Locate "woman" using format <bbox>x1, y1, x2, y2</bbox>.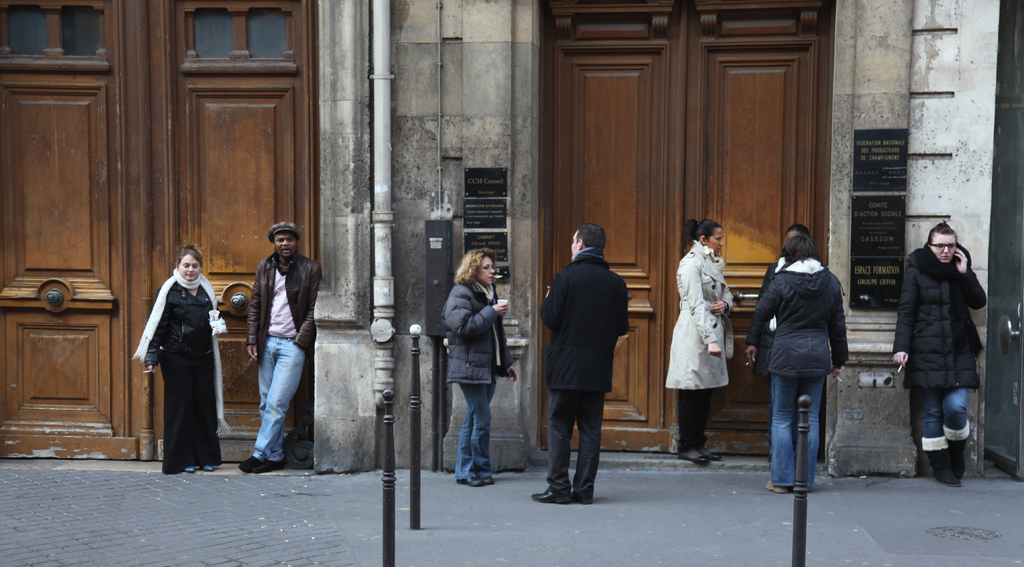
<bbox>127, 247, 233, 483</bbox>.
